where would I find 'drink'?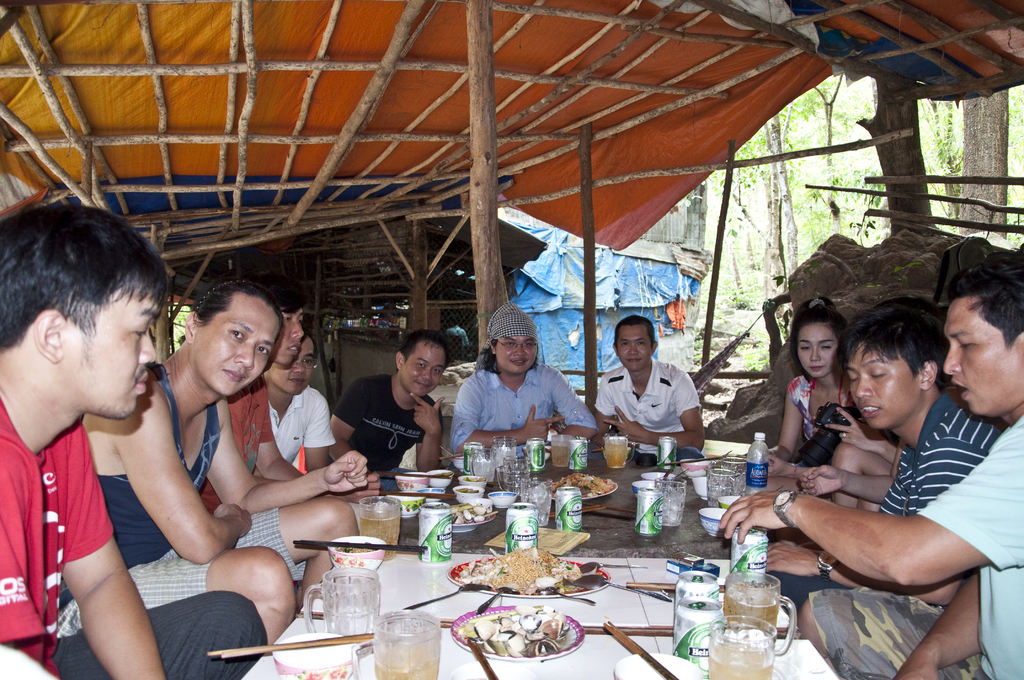
At crop(676, 571, 722, 605).
